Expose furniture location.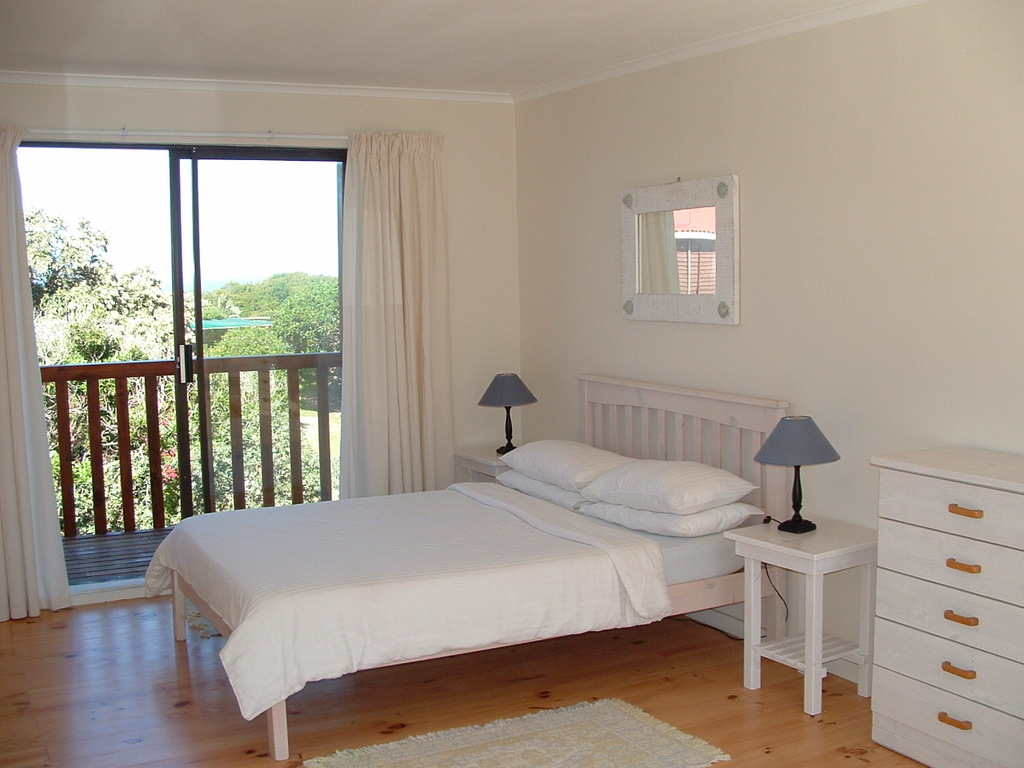
Exposed at [724, 510, 882, 718].
